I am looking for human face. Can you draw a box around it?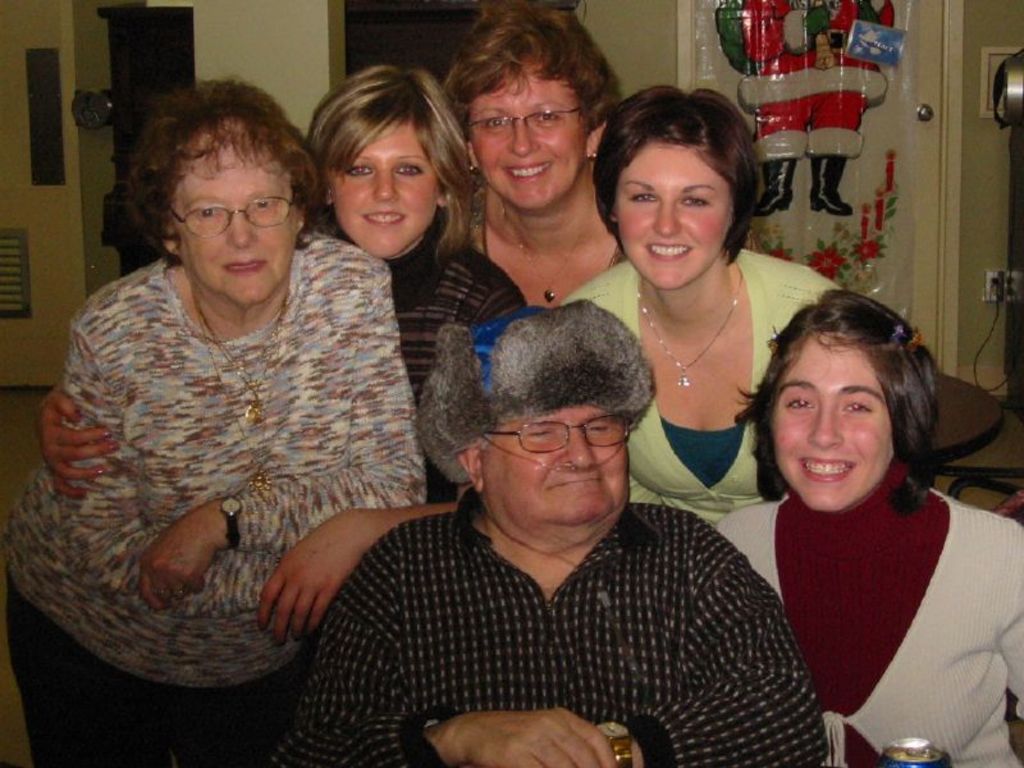
Sure, the bounding box is 776/338/887/506.
